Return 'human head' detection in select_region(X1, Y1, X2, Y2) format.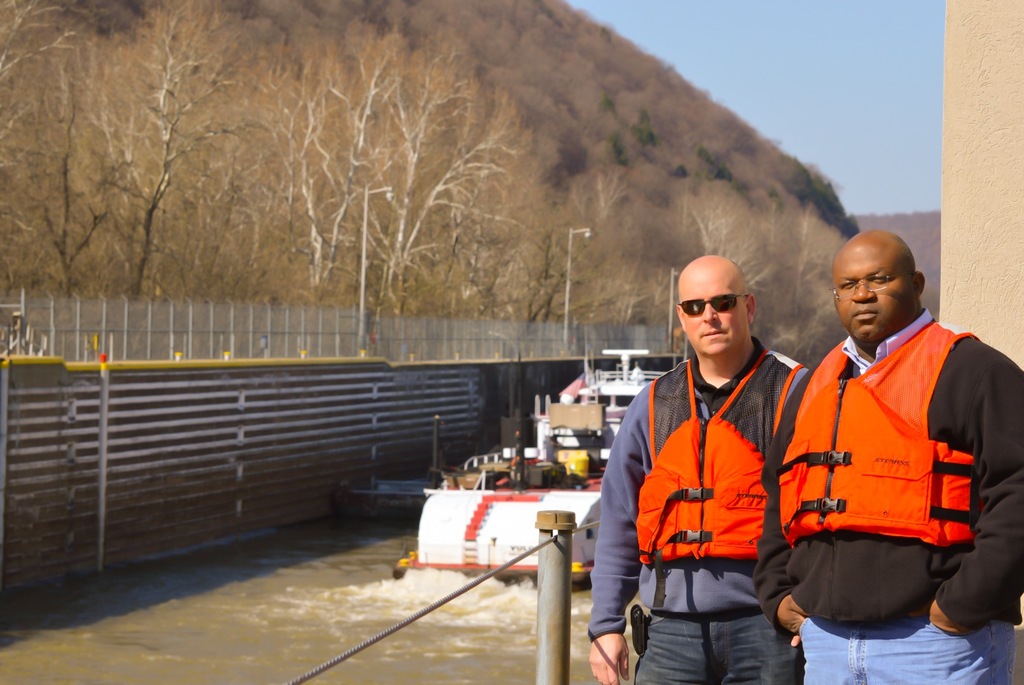
select_region(829, 227, 940, 344).
